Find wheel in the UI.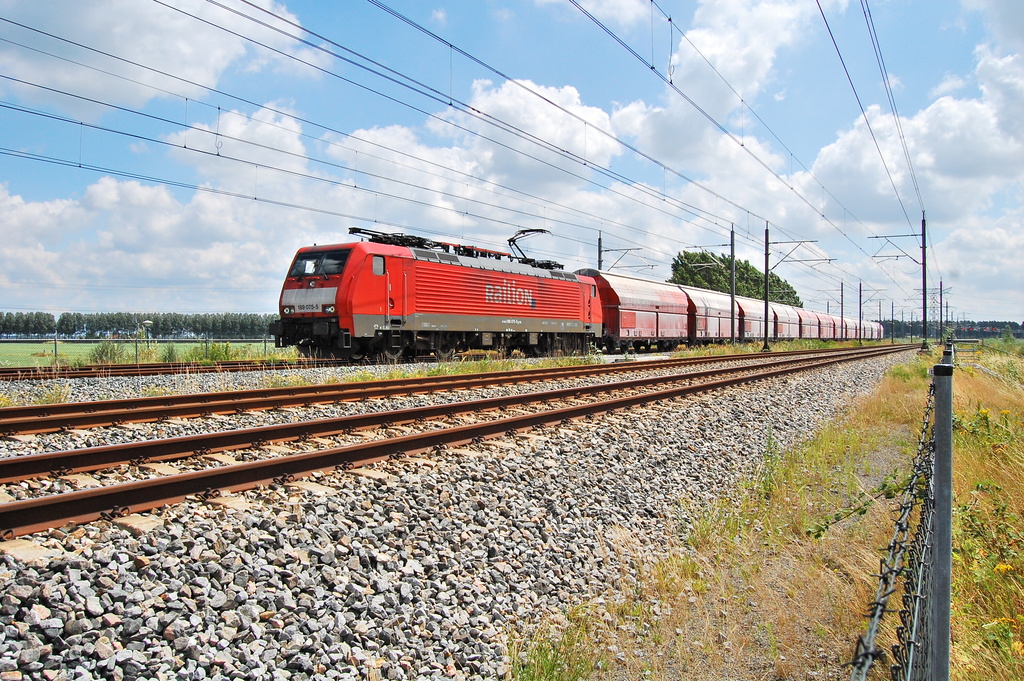
UI element at {"x1": 633, "y1": 338, "x2": 641, "y2": 352}.
